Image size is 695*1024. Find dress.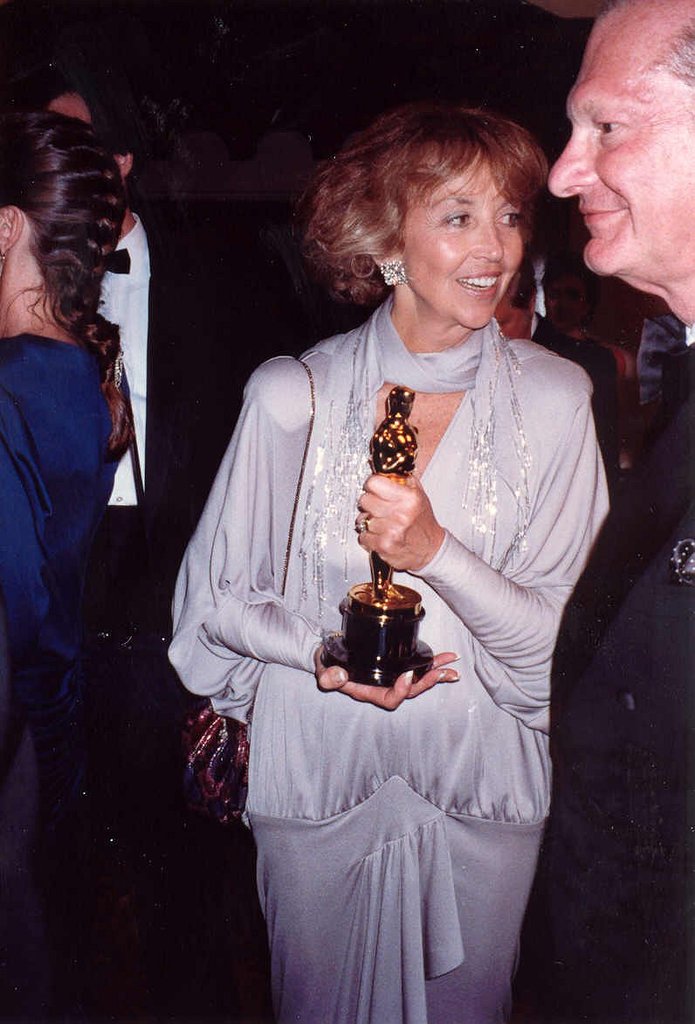
<box>320,261,592,892</box>.
